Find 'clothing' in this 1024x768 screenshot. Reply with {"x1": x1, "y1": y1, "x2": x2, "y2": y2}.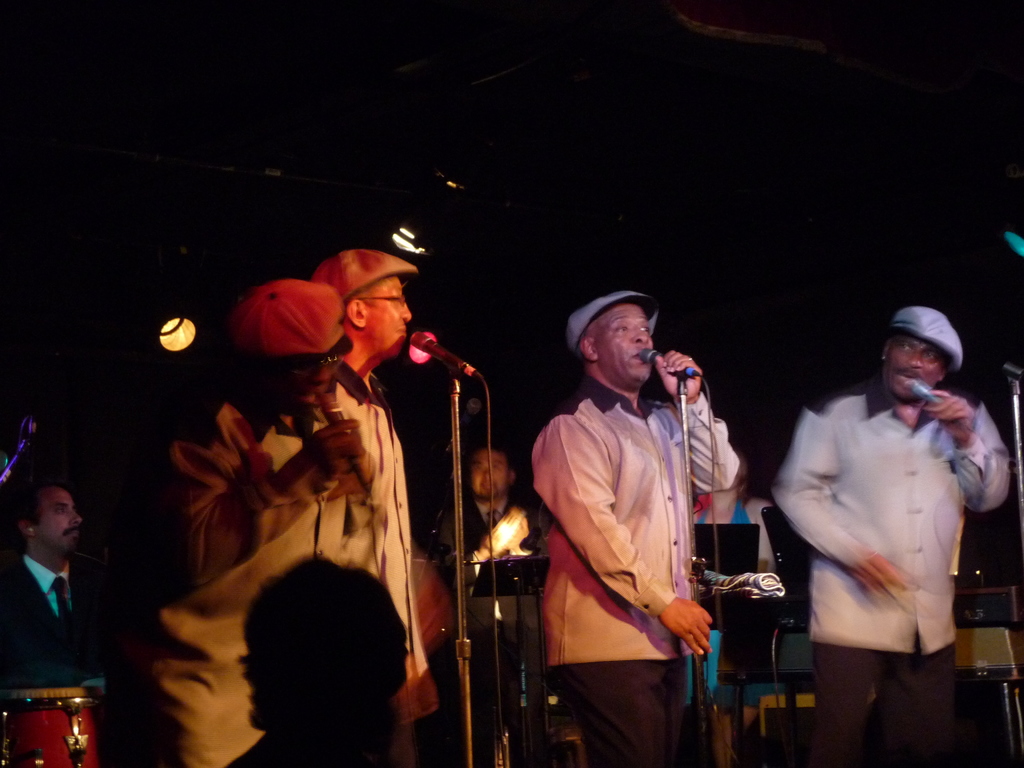
{"x1": 314, "y1": 375, "x2": 424, "y2": 680}.
